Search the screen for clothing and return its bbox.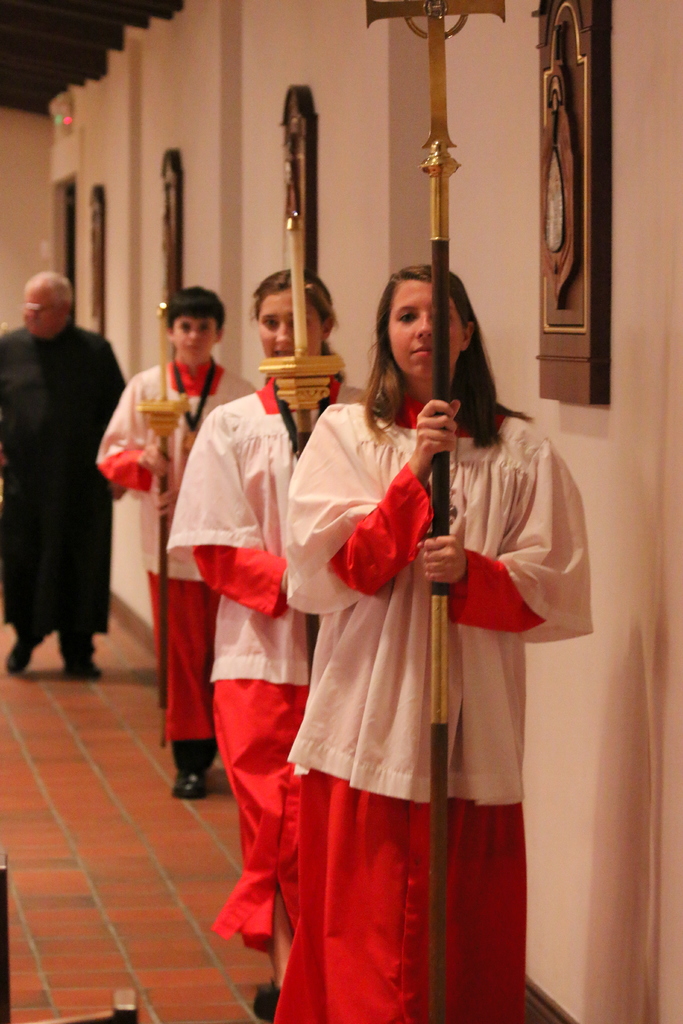
Found: x1=90, y1=357, x2=260, y2=753.
